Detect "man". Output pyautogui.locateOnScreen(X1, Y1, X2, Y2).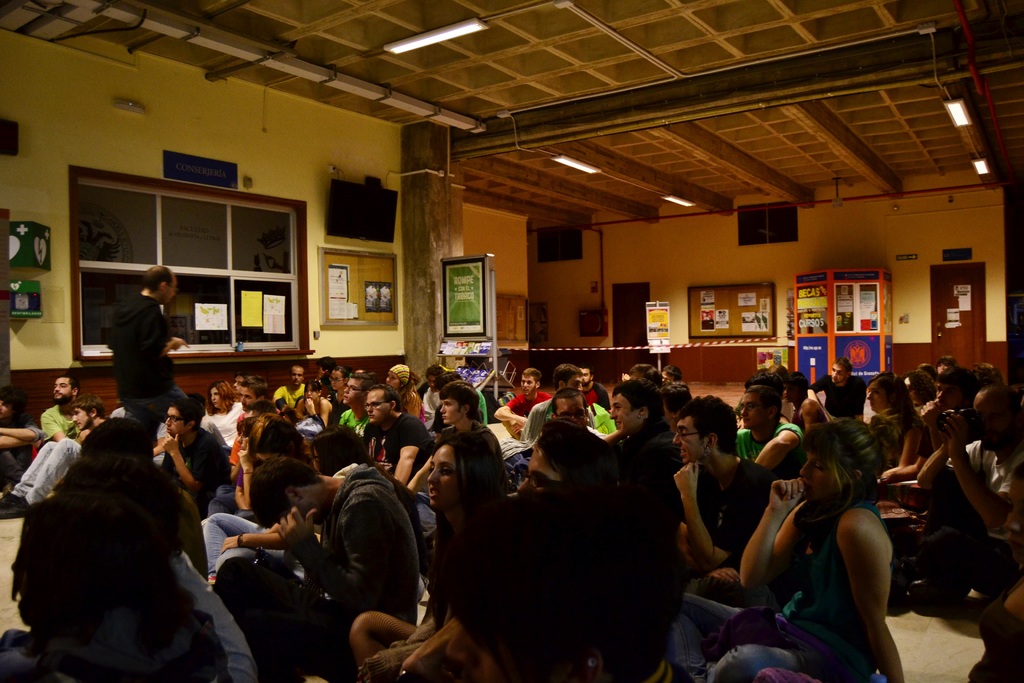
pyautogui.locateOnScreen(240, 376, 268, 408).
